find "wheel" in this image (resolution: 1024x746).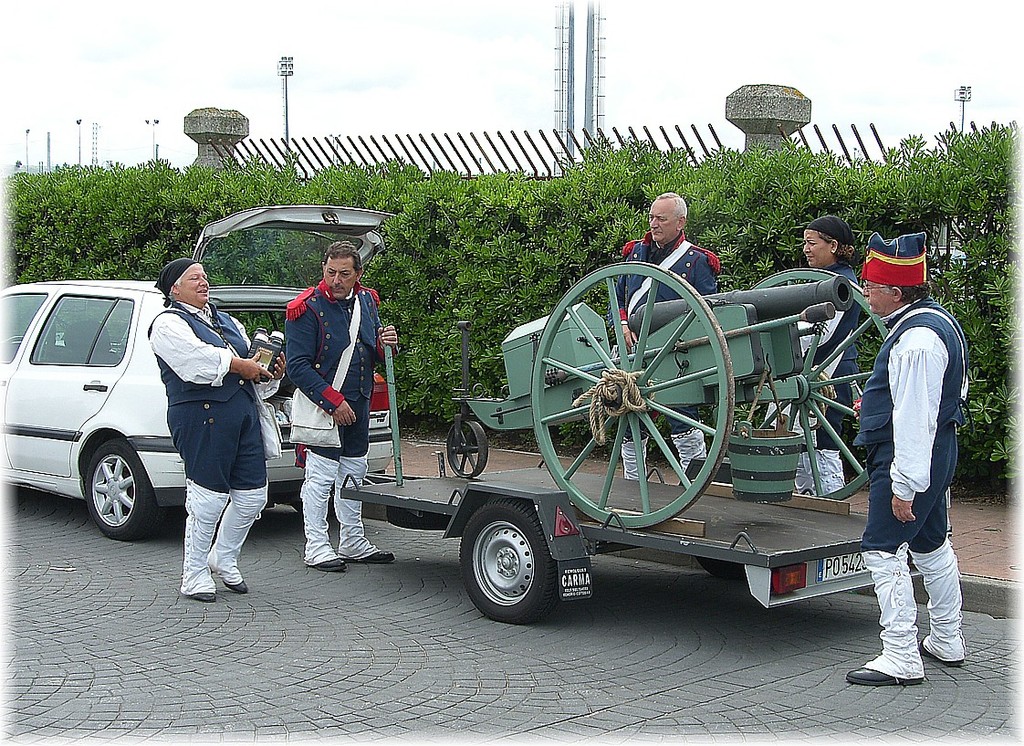
locate(695, 561, 742, 583).
